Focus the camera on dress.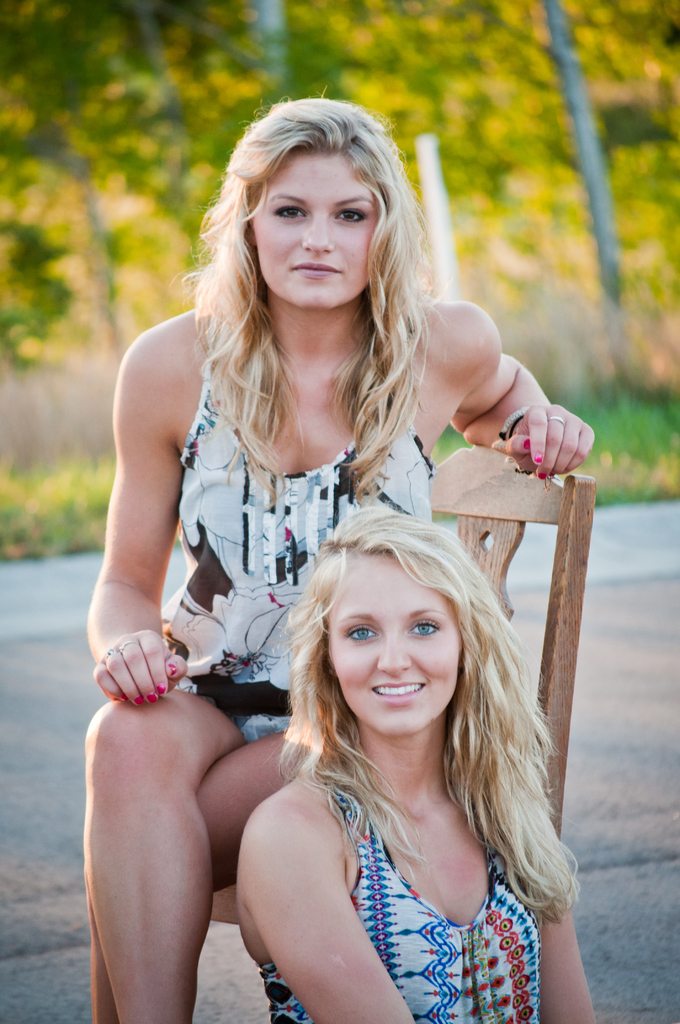
Focus region: <bbox>259, 788, 539, 1023</bbox>.
